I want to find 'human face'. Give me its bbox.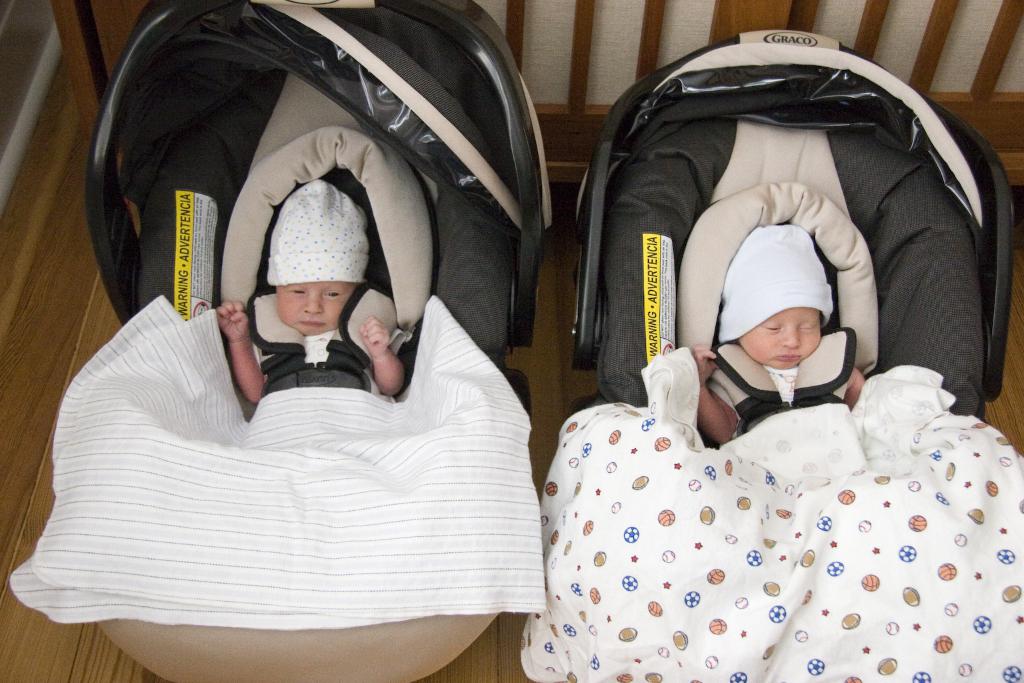
box(739, 308, 821, 372).
